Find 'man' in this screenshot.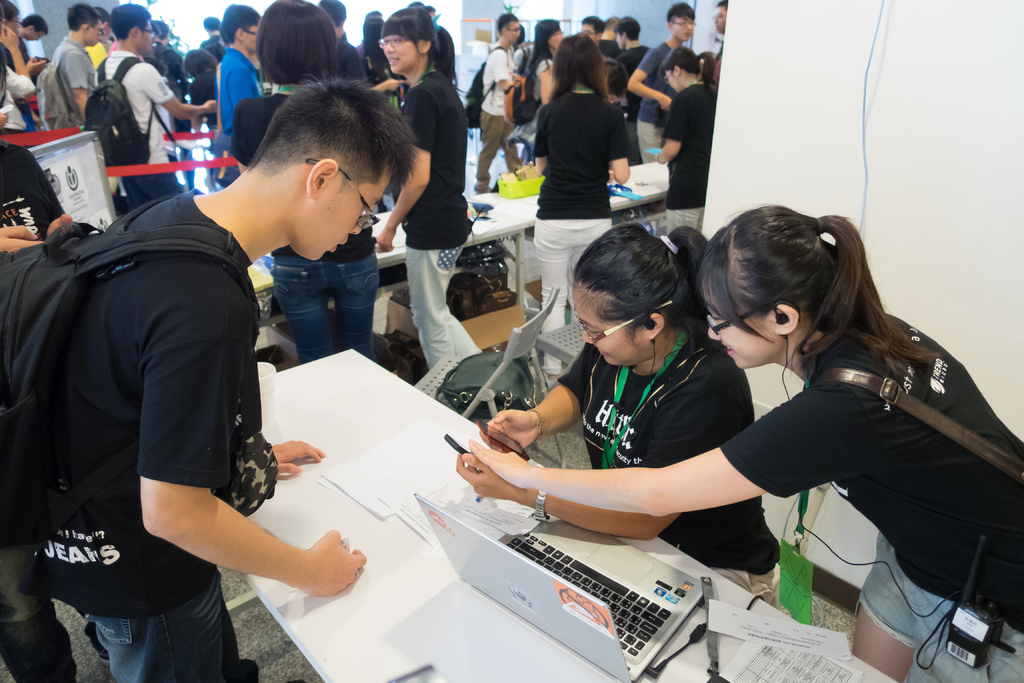
The bounding box for 'man' is 711,0,730,74.
